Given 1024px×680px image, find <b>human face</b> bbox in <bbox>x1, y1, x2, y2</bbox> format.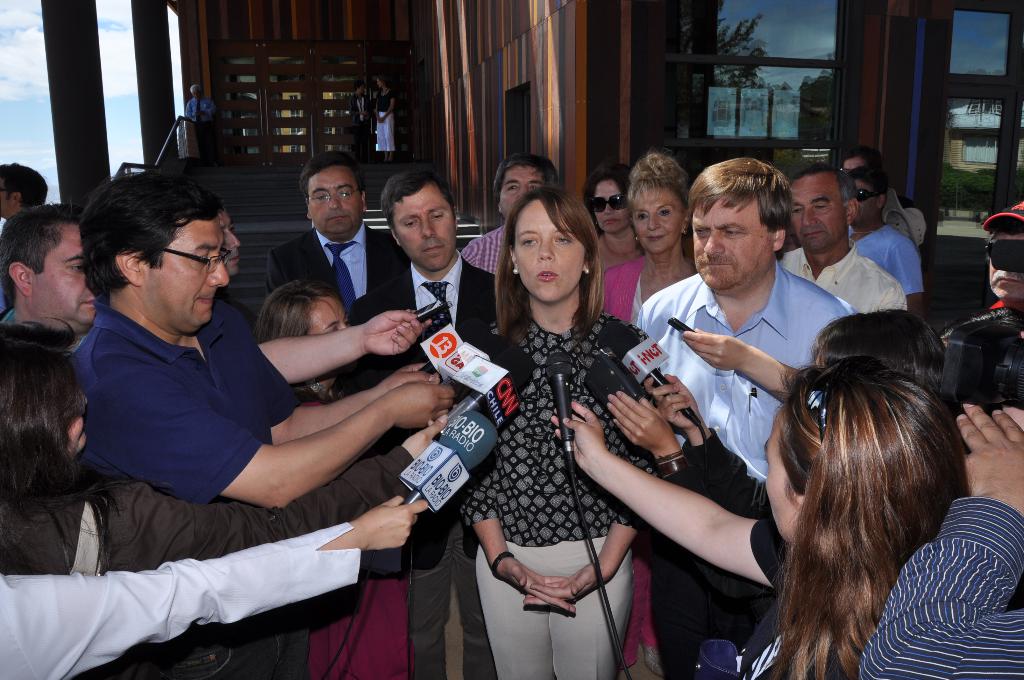
<bbox>589, 179, 631, 234</bbox>.
